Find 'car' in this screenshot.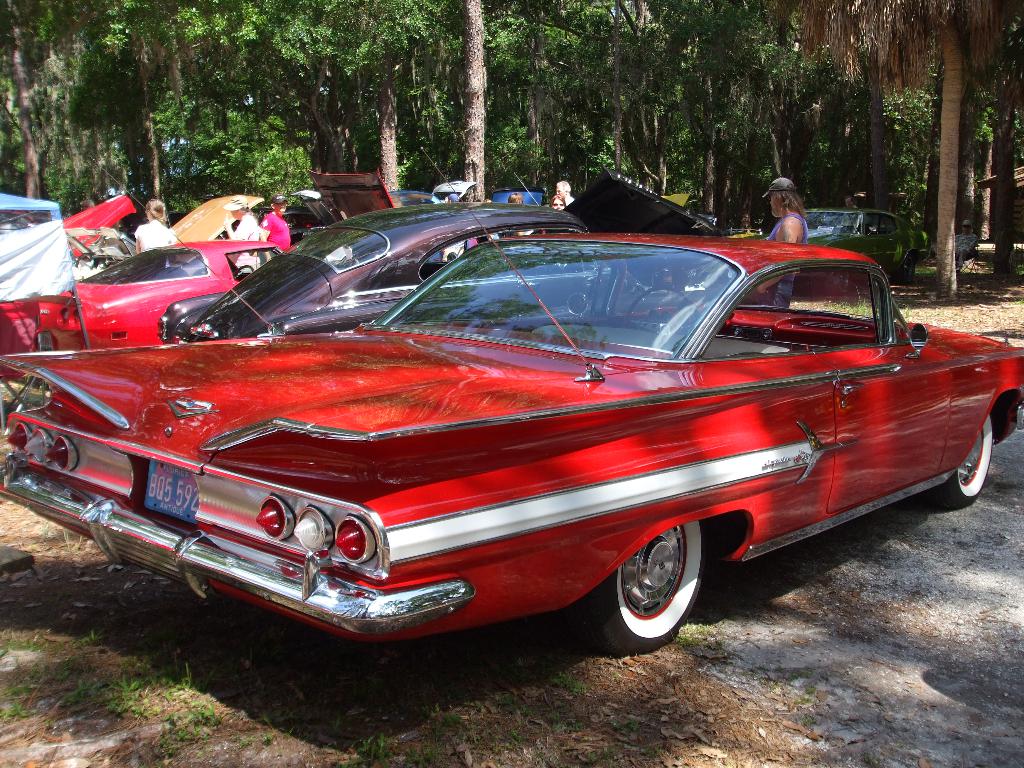
The bounding box for 'car' is <box>0,227,291,355</box>.
